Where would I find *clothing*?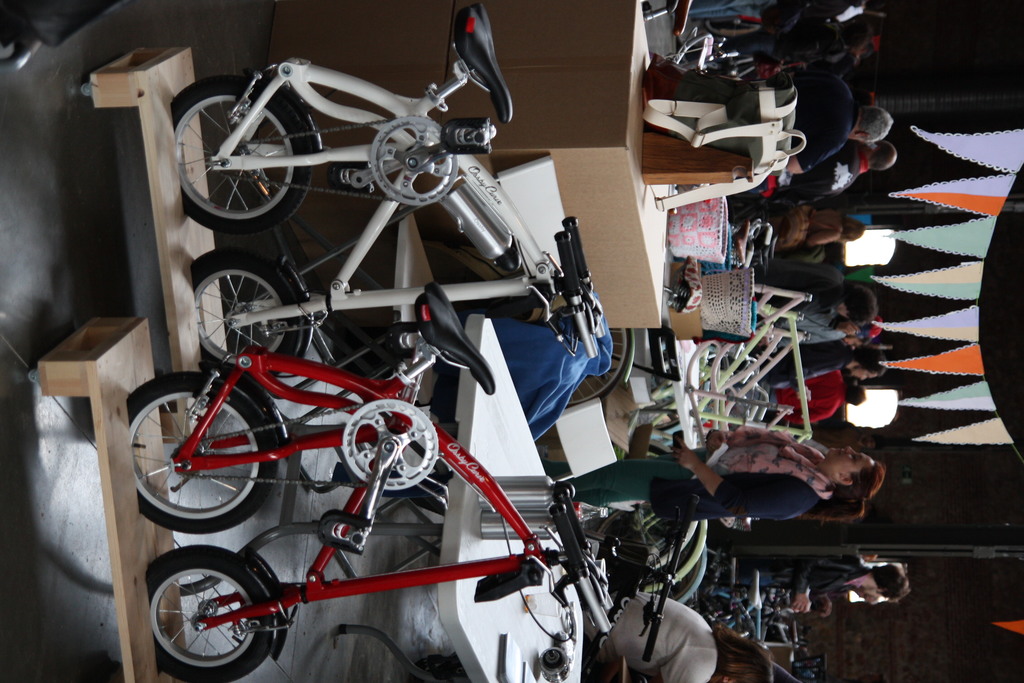
At bbox=(731, 142, 865, 202).
